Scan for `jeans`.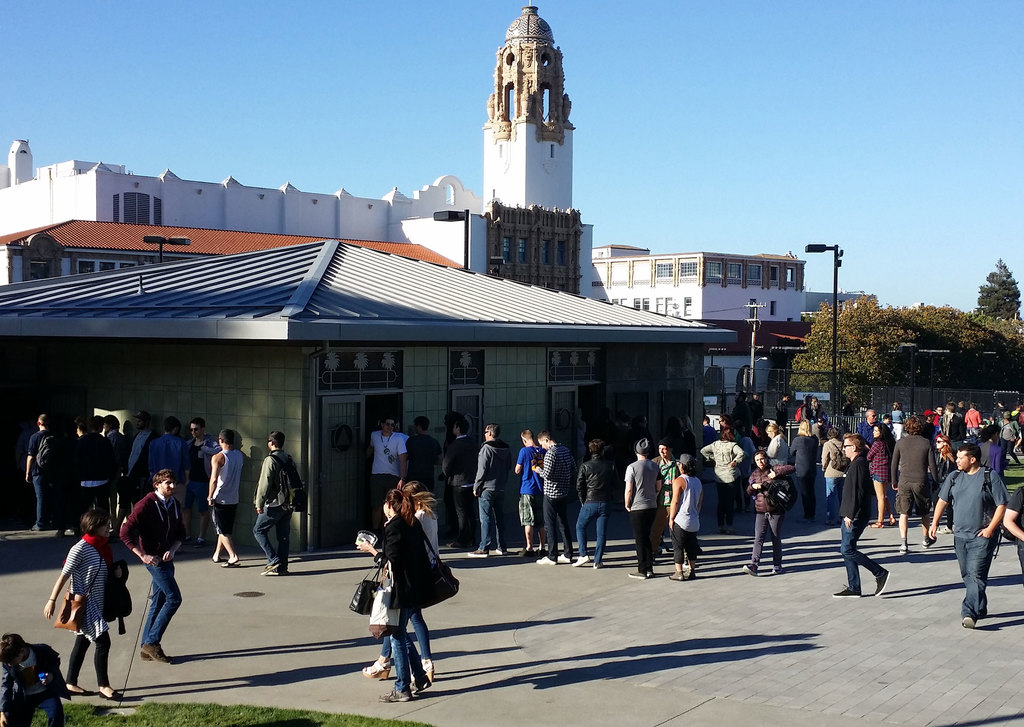
Scan result: bbox=[825, 473, 842, 523].
